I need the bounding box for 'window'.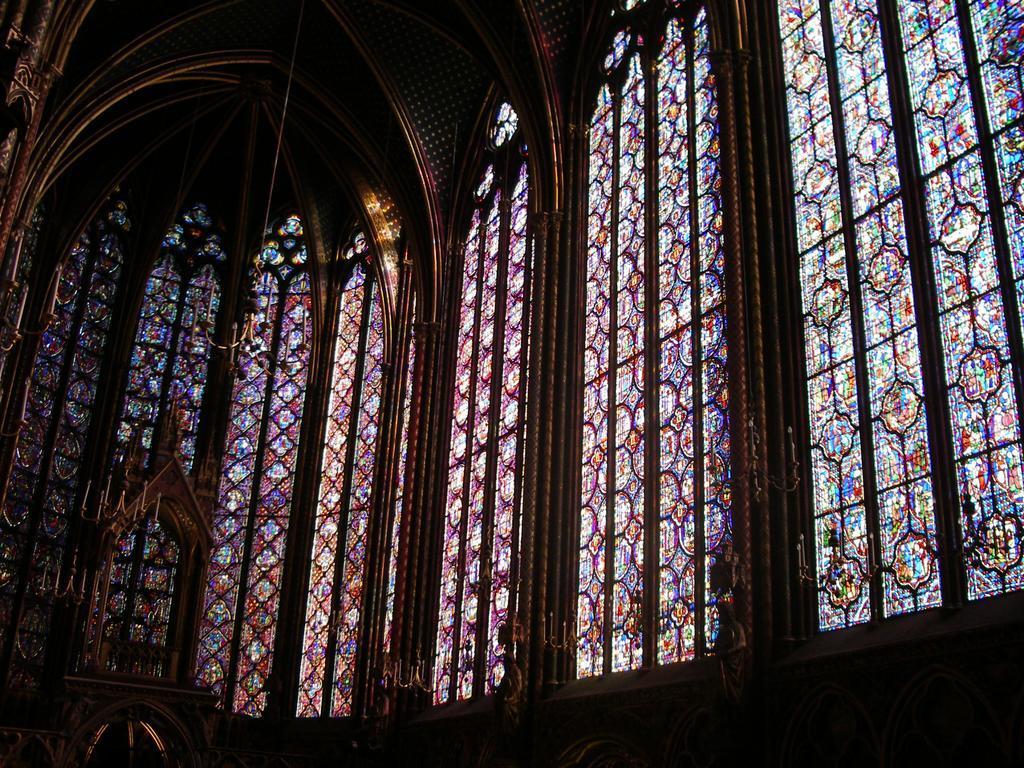
Here it is: <bbox>186, 214, 314, 716</bbox>.
